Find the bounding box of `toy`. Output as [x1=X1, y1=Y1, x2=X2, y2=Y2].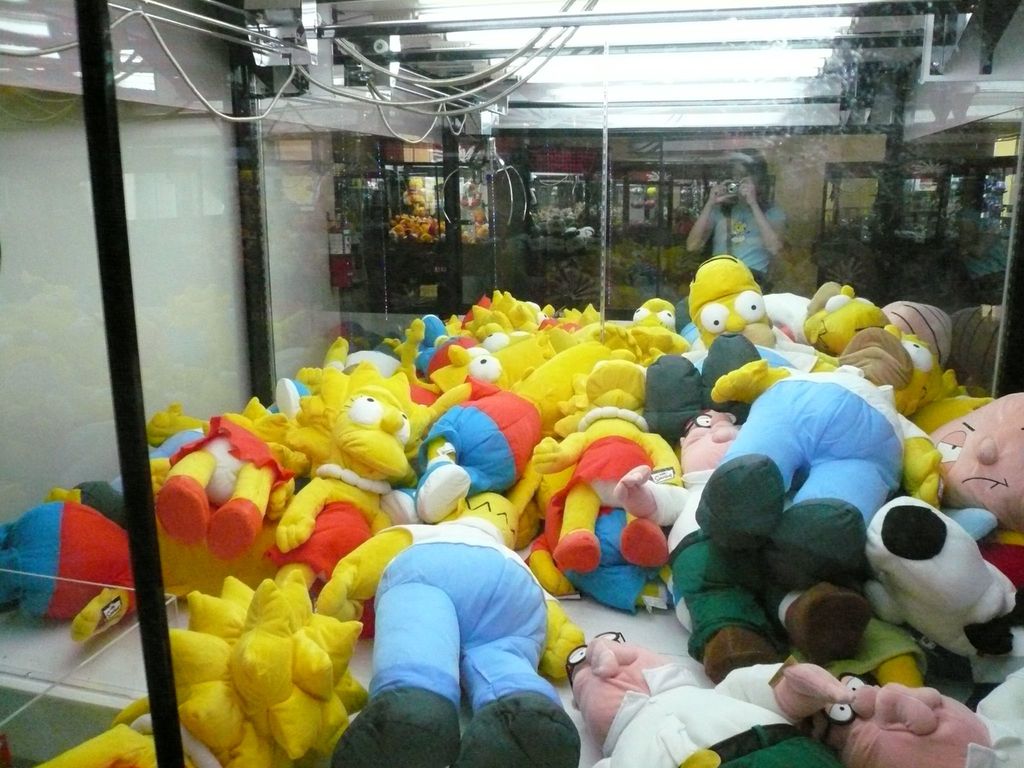
[x1=726, y1=218, x2=751, y2=245].
